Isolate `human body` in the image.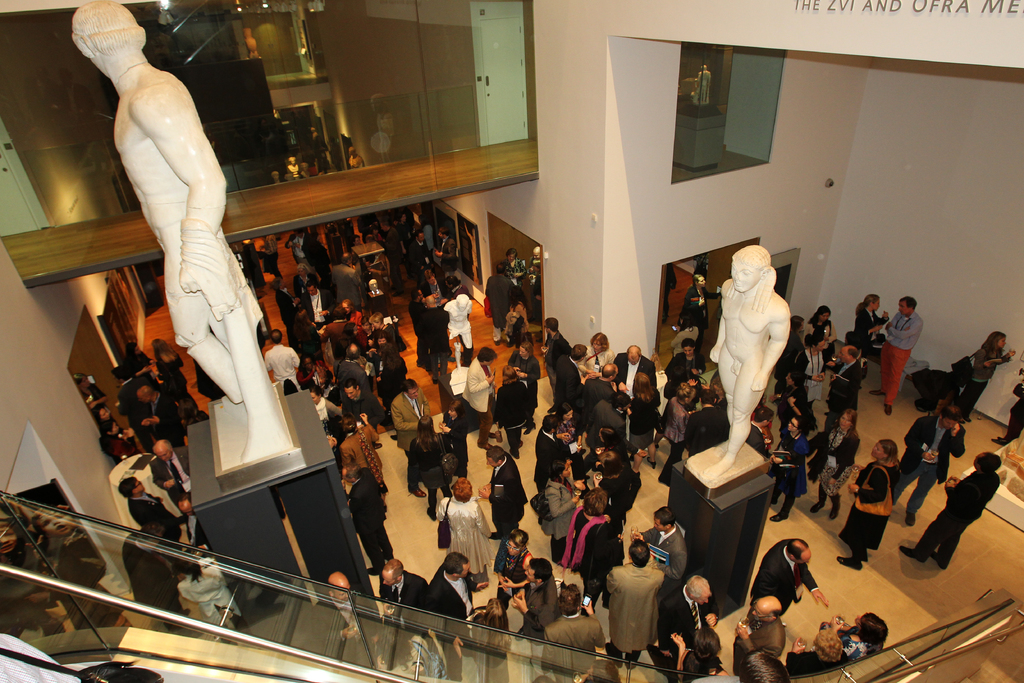
Isolated region: select_region(737, 599, 797, 671).
